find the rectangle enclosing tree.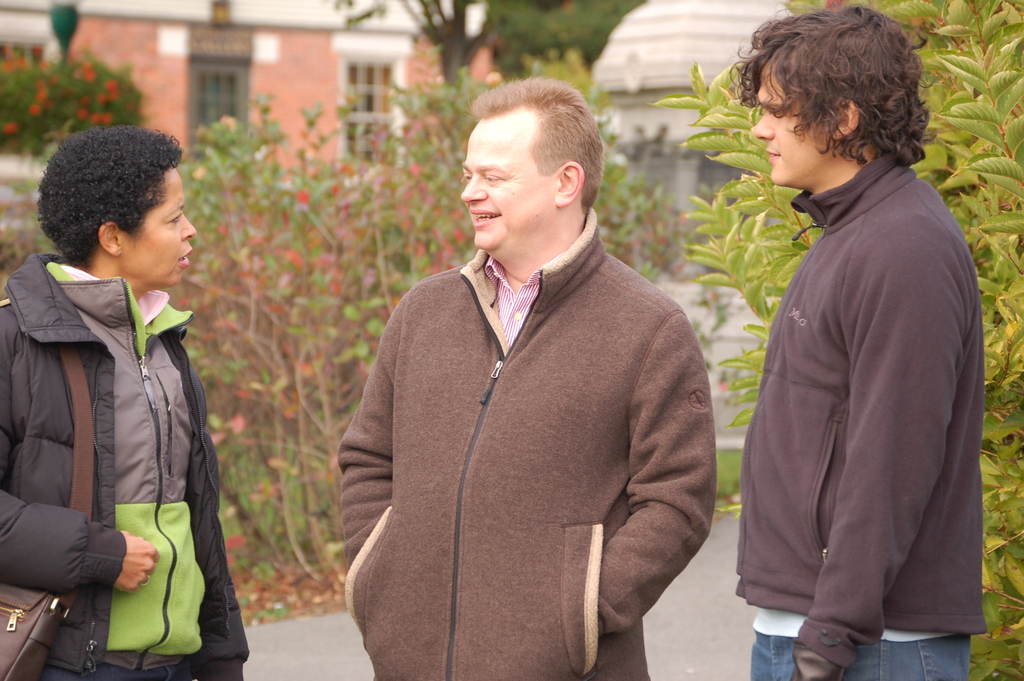
region(355, 53, 683, 321).
